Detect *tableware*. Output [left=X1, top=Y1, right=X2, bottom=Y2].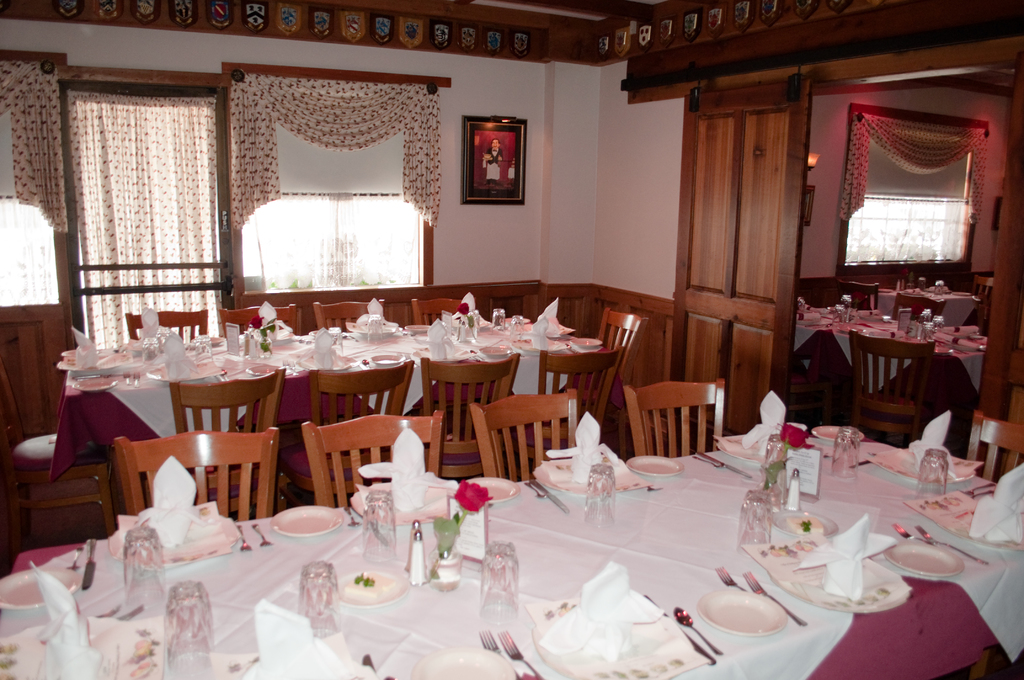
[left=344, top=497, right=356, bottom=526].
